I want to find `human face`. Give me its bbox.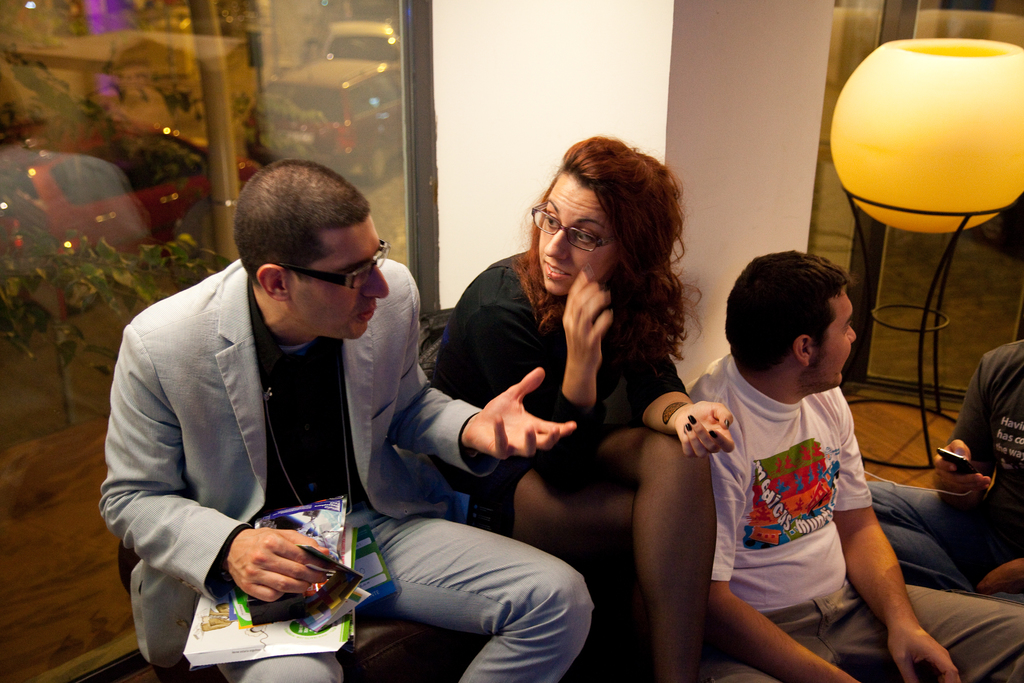
[x1=808, y1=293, x2=855, y2=387].
